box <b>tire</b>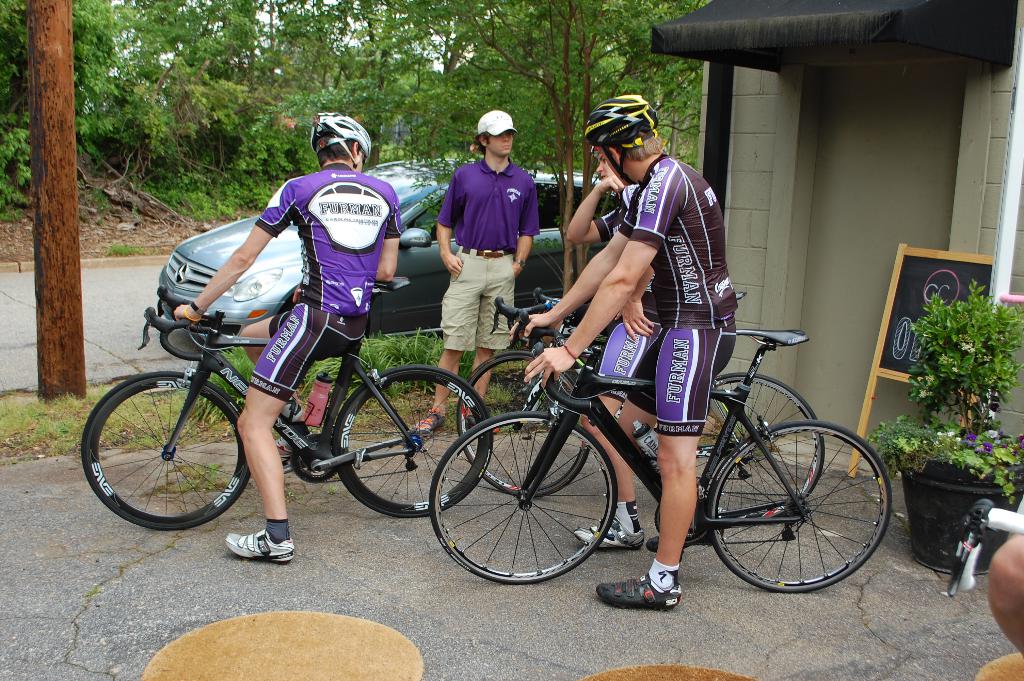
BBox(720, 409, 890, 606)
